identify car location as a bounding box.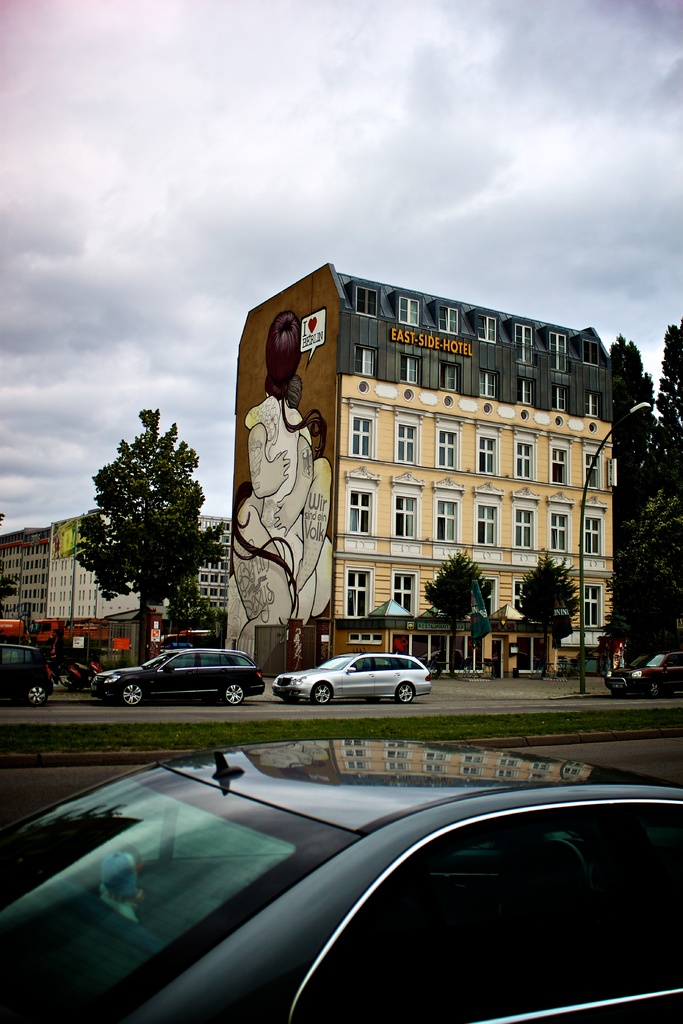
[275, 650, 436, 703].
